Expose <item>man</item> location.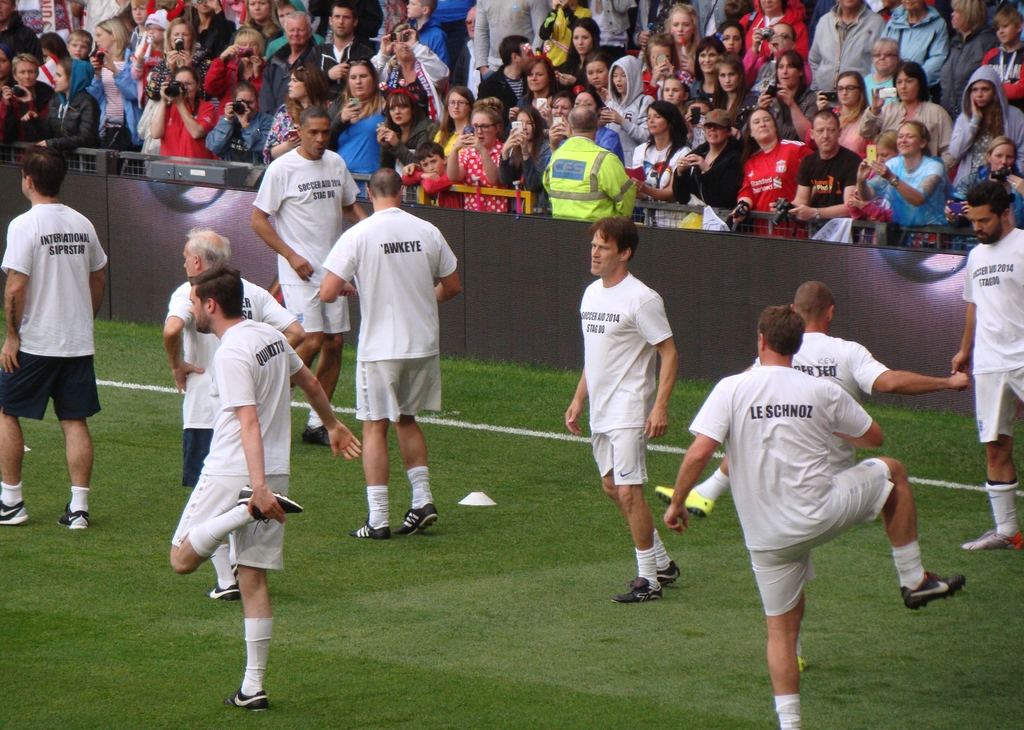
Exposed at pyautogui.locateOnScreen(310, 0, 379, 88).
